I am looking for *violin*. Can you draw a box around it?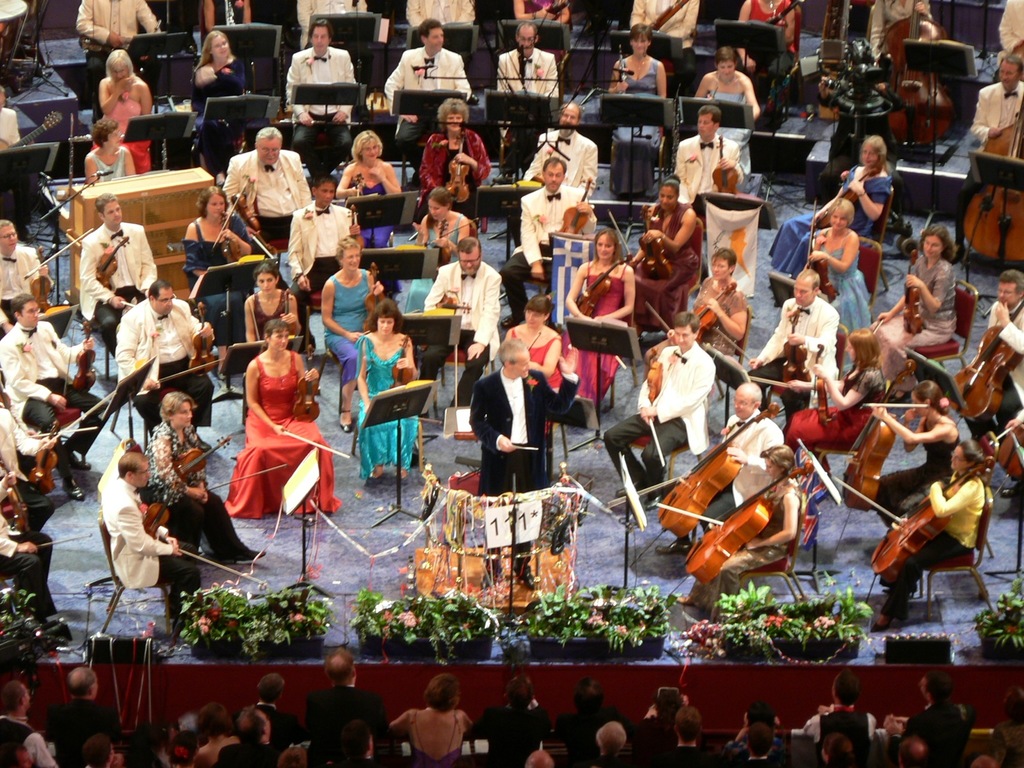
Sure, the bounding box is crop(606, 403, 781, 540).
